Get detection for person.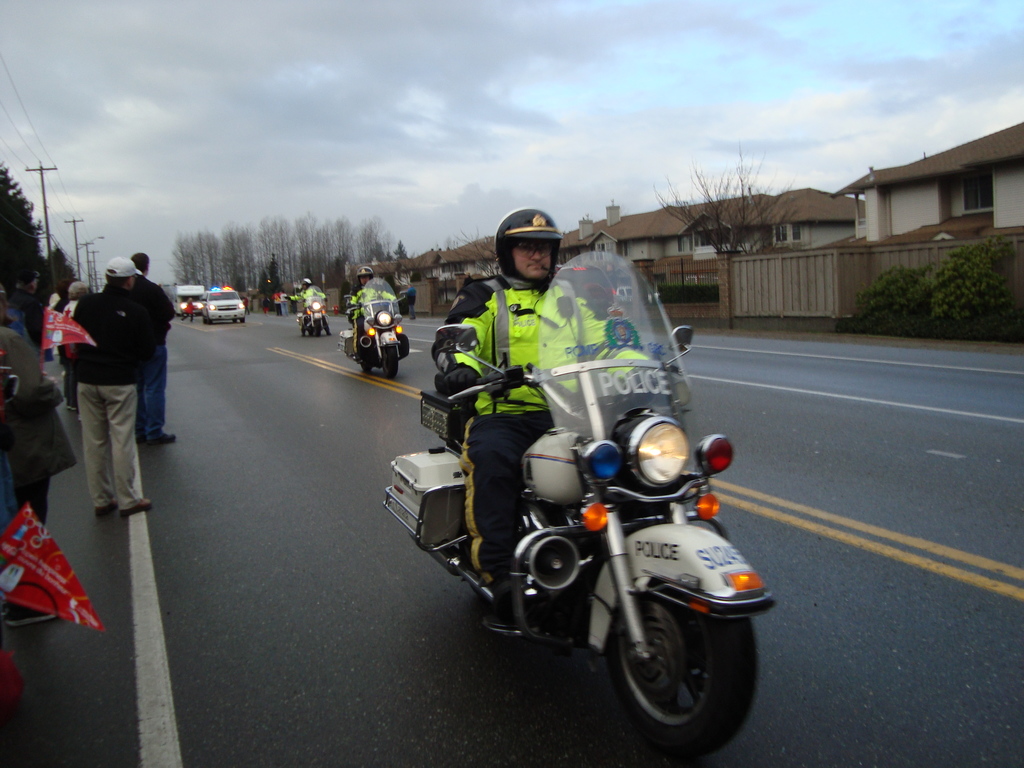
Detection: <bbox>49, 224, 164, 536</bbox>.
